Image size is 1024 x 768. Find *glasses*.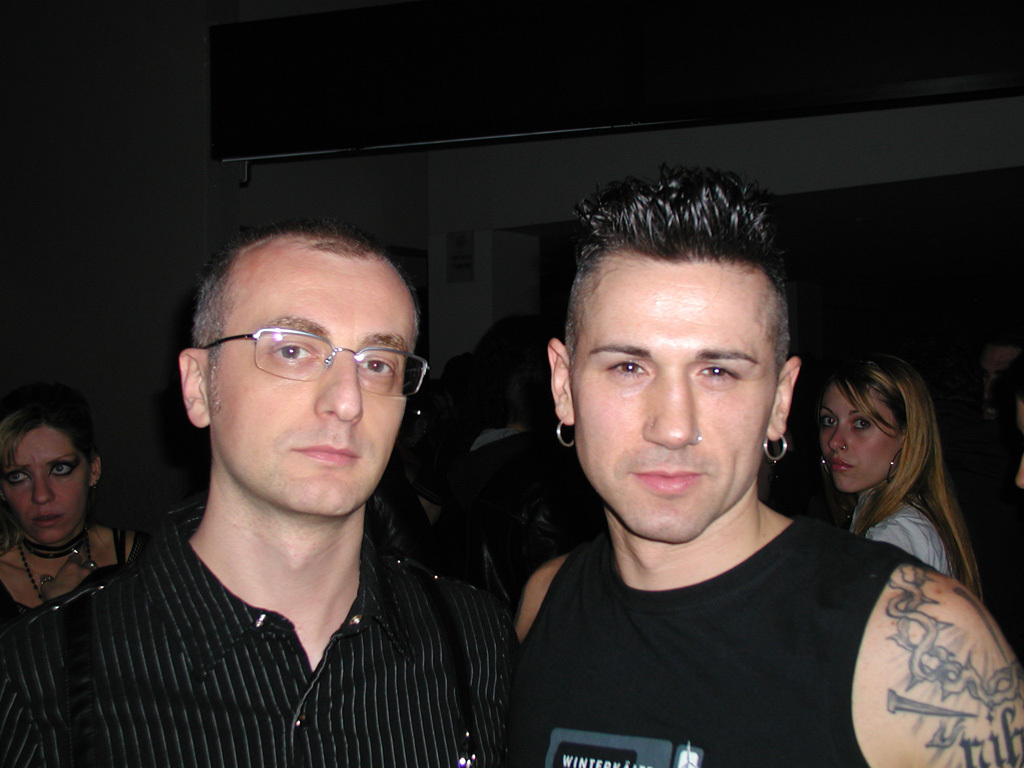
<bbox>188, 323, 413, 406</bbox>.
